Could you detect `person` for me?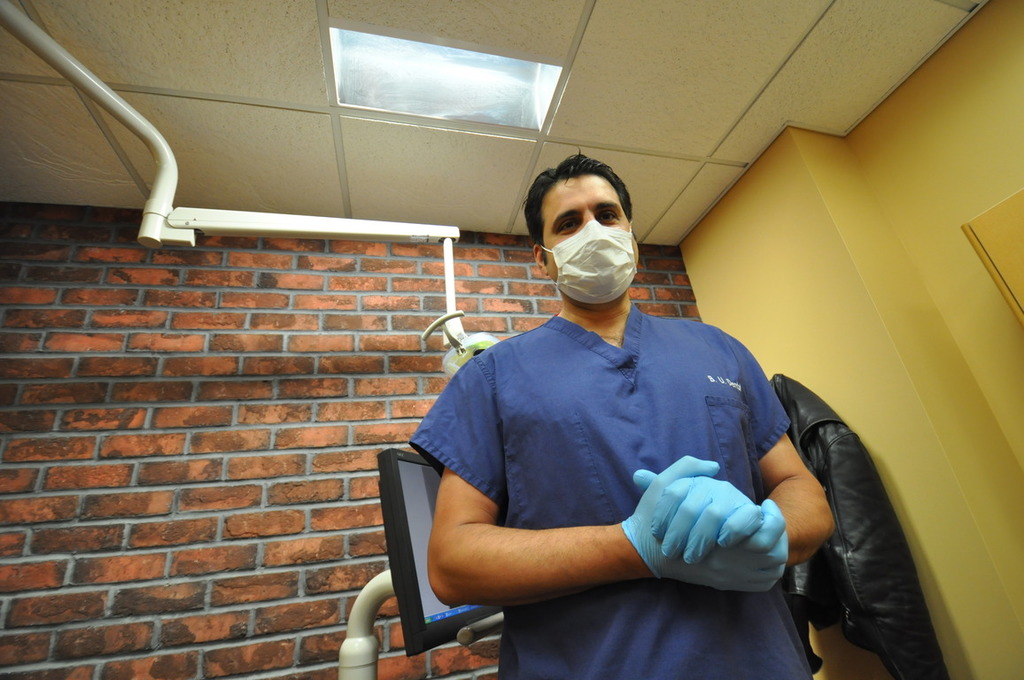
Detection result: box(400, 148, 826, 658).
